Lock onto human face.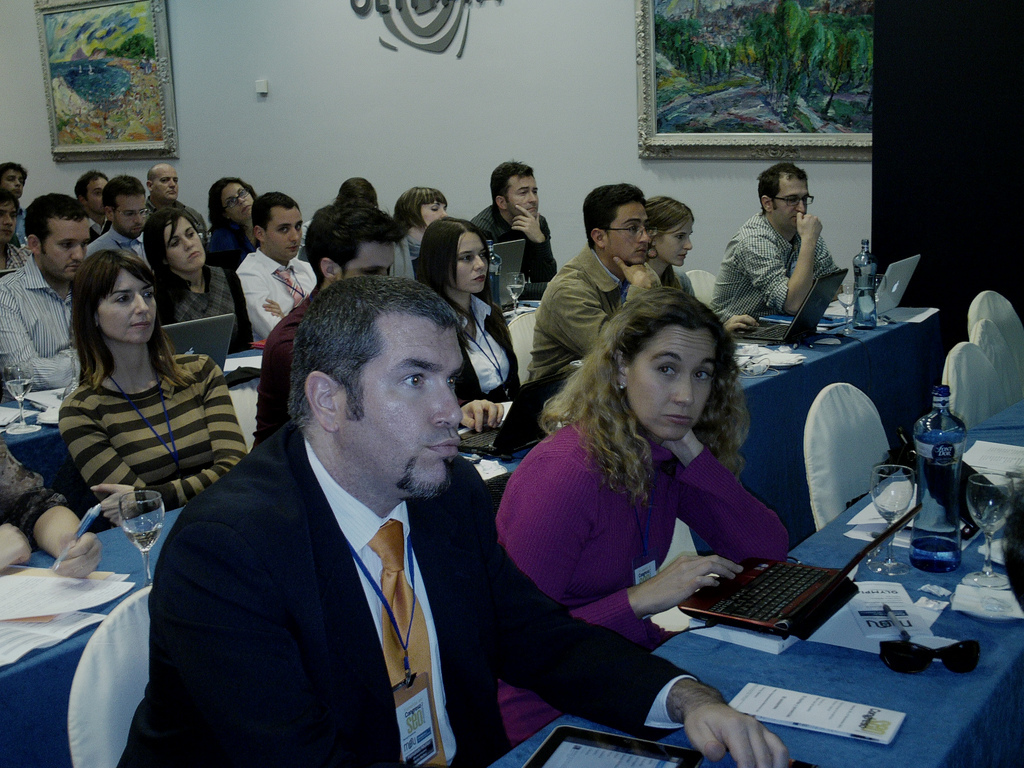
Locked: l=169, t=222, r=202, b=265.
